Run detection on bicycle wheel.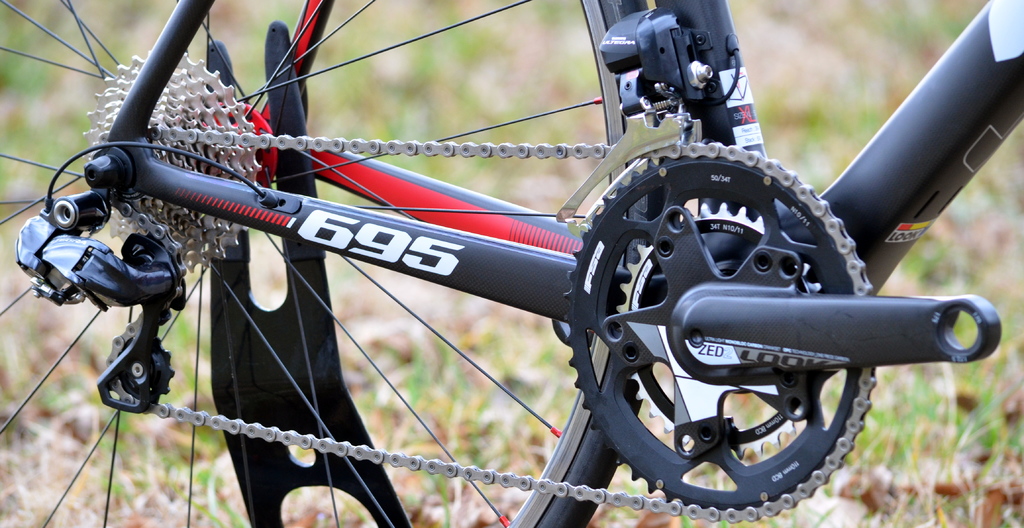
Result: box=[0, 0, 647, 527].
